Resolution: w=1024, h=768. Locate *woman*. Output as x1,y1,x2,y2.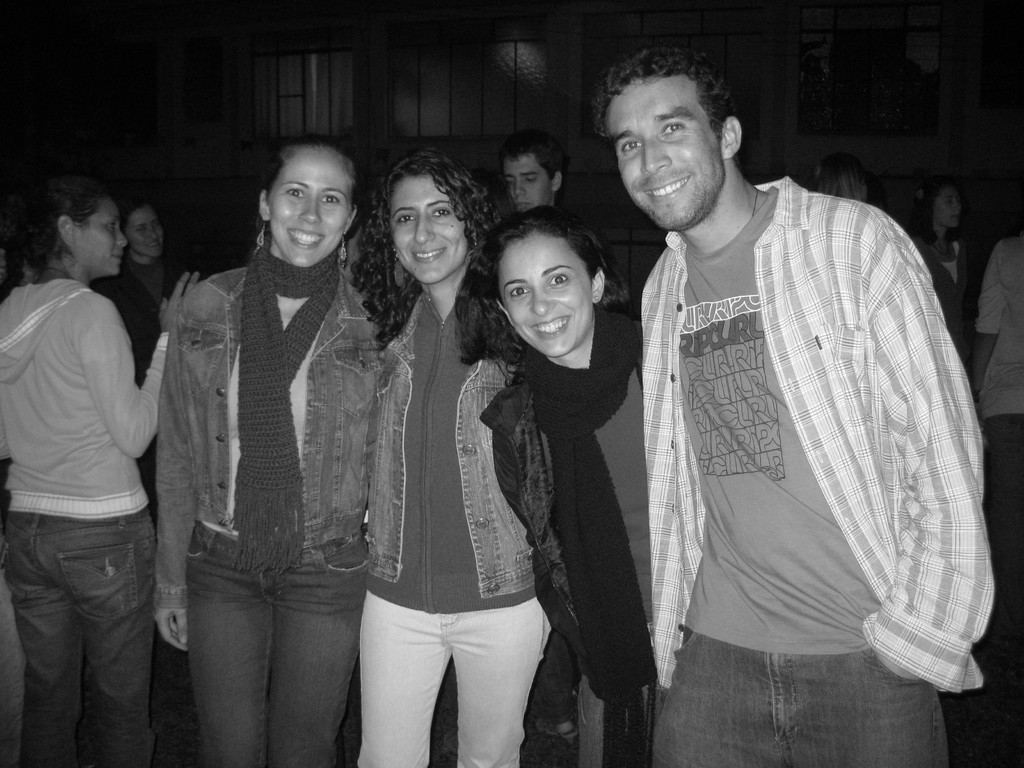
906,175,989,371.
